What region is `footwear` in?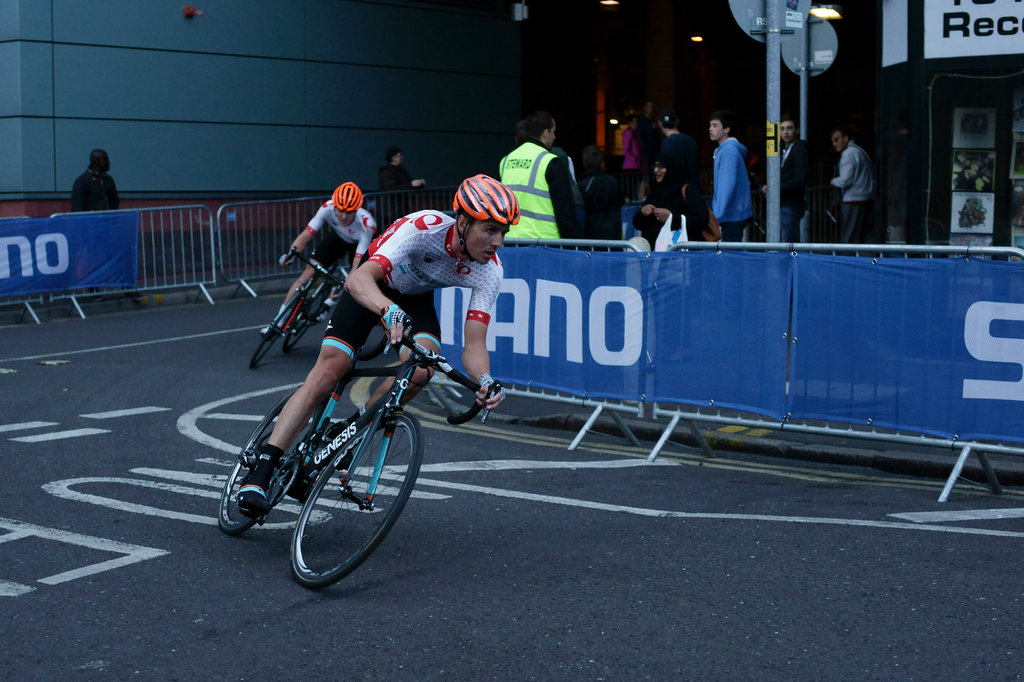
237/466/271/517.
